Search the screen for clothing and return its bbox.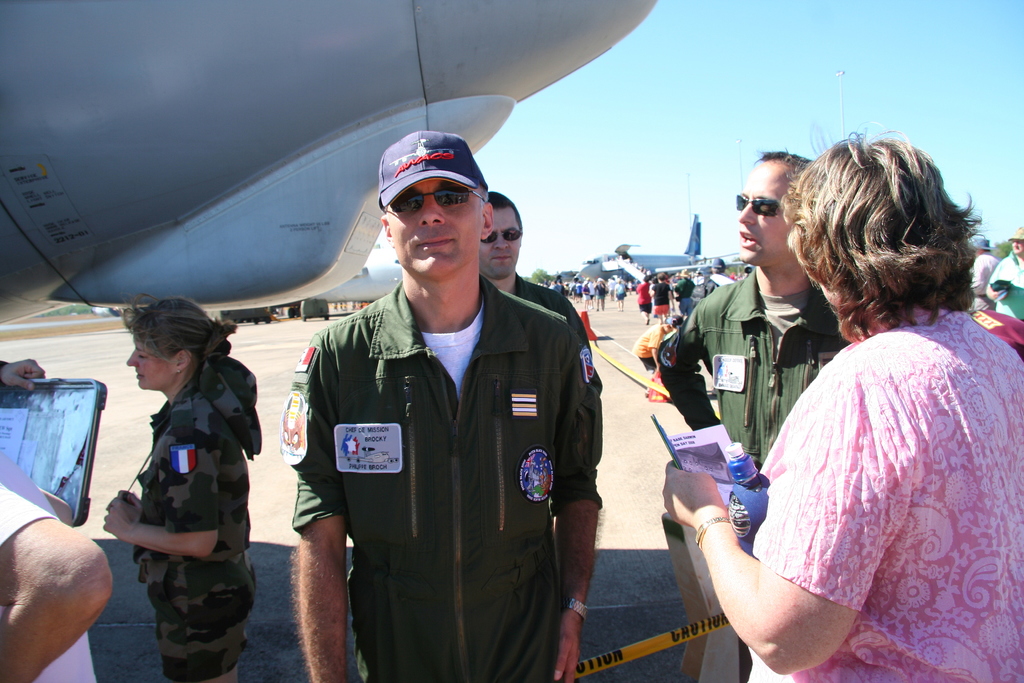
Found: l=992, t=249, r=1023, b=315.
